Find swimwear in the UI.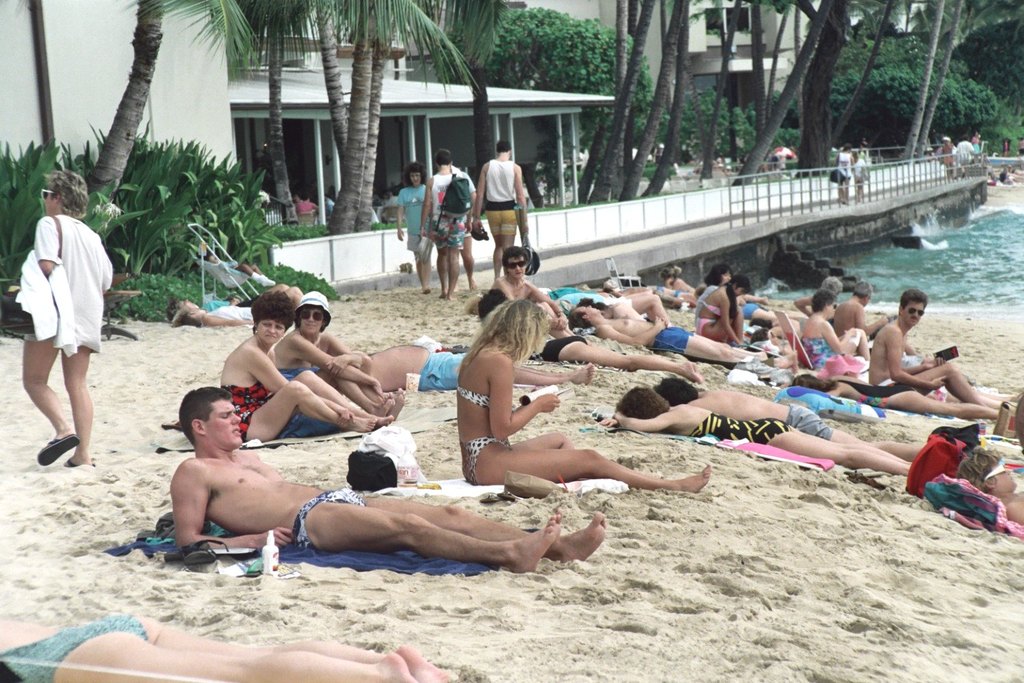
UI element at [223,381,270,447].
